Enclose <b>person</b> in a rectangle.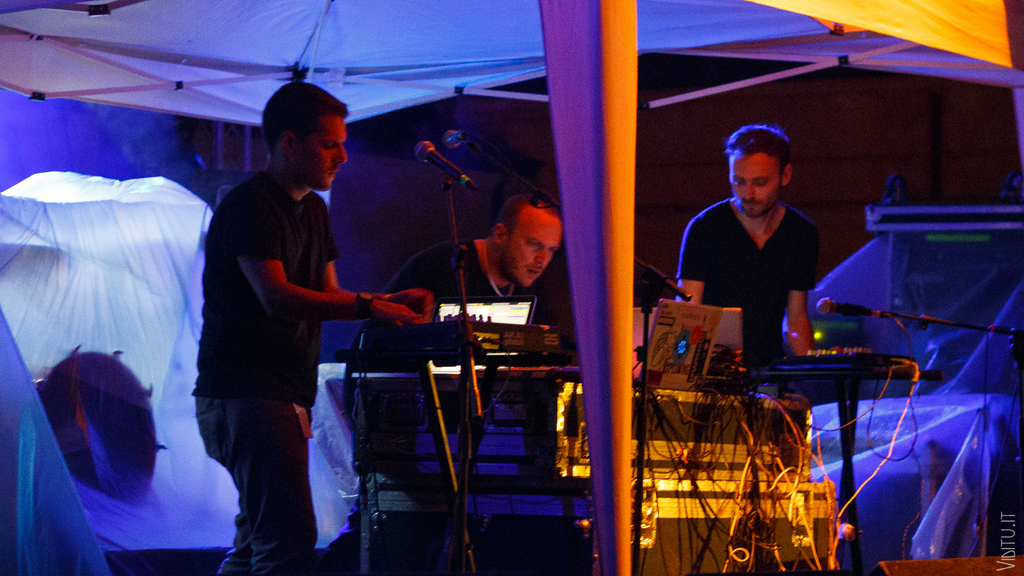
select_region(338, 193, 564, 575).
